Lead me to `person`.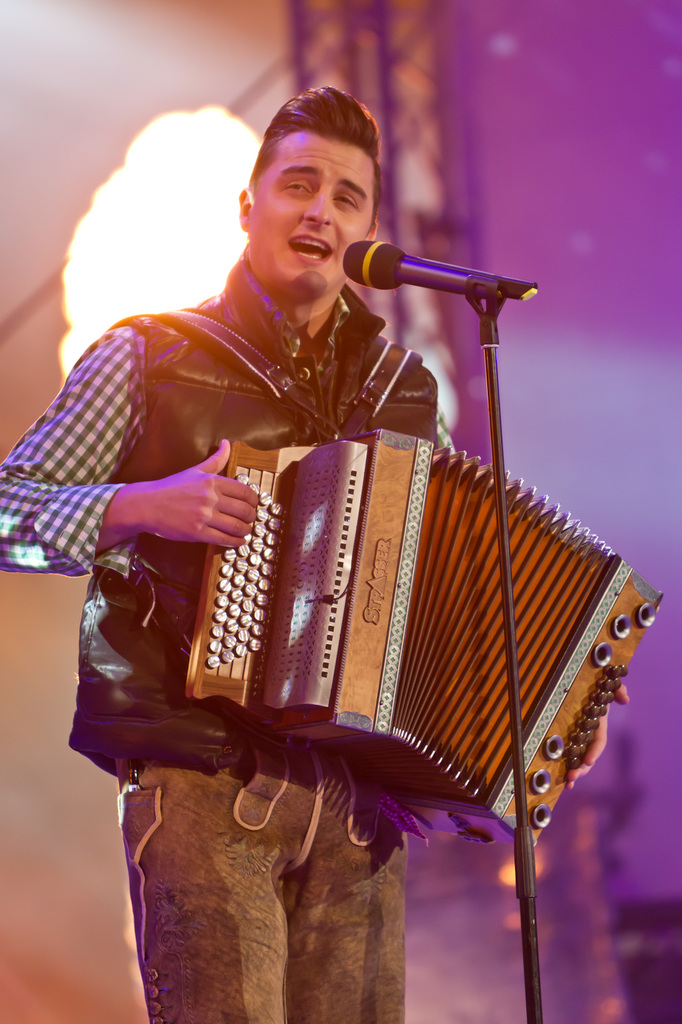
Lead to select_region(0, 89, 631, 1023).
